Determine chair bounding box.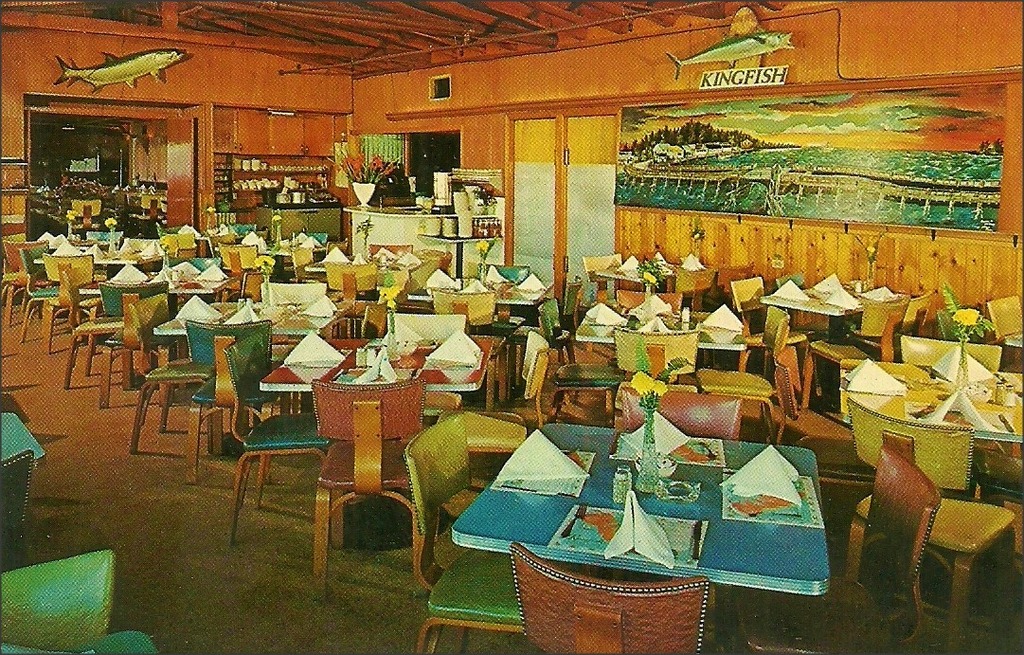
Determined: [left=615, top=288, right=683, bottom=318].
